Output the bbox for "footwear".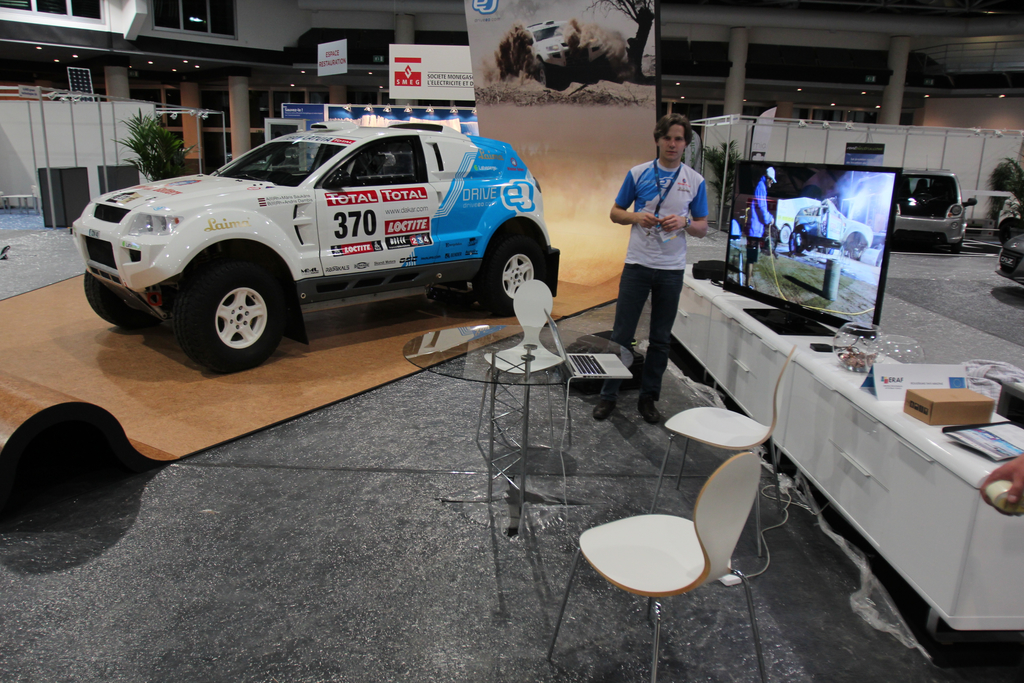
l=634, t=395, r=660, b=424.
